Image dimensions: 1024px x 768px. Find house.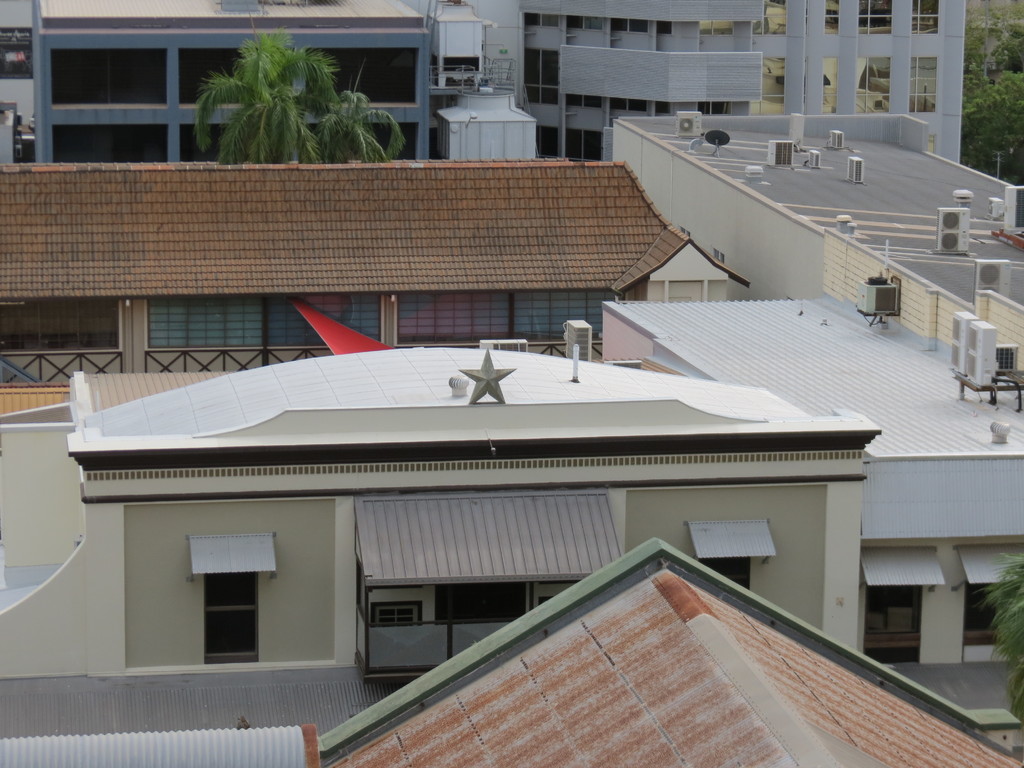
pyautogui.locateOnScreen(312, 529, 1023, 767).
